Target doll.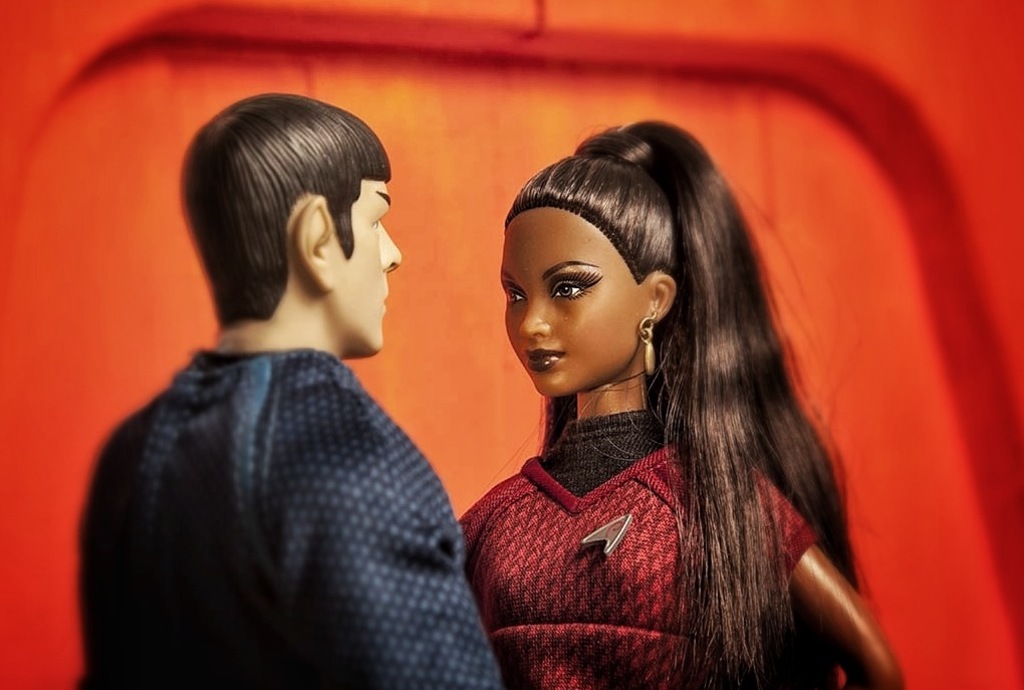
Target region: bbox=[447, 104, 910, 689].
